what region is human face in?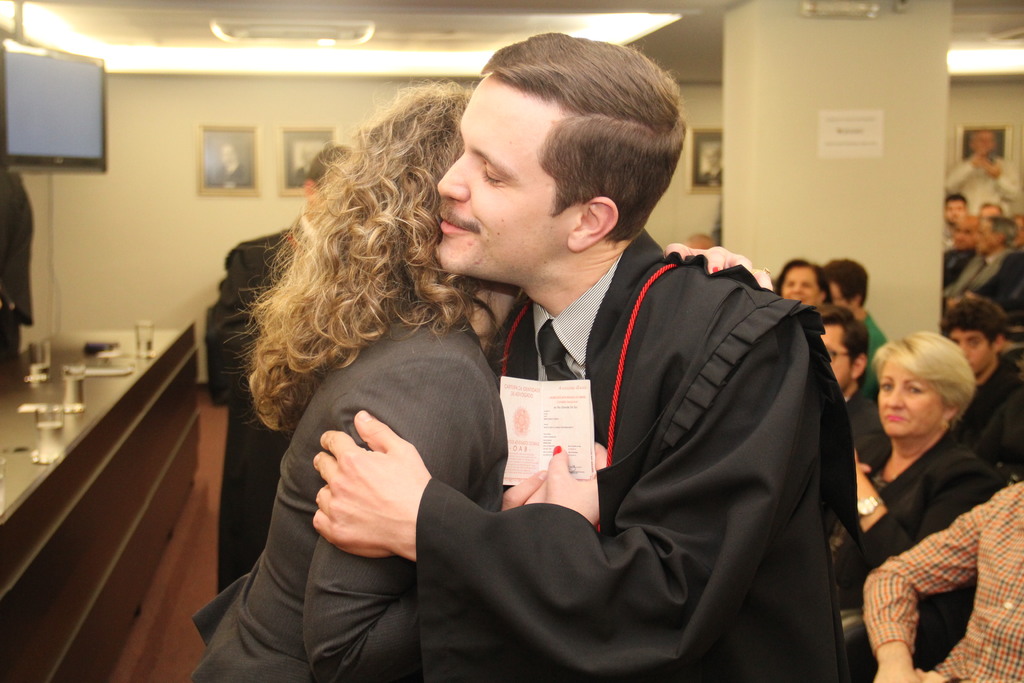
pyautogui.locateOnScreen(780, 267, 821, 299).
